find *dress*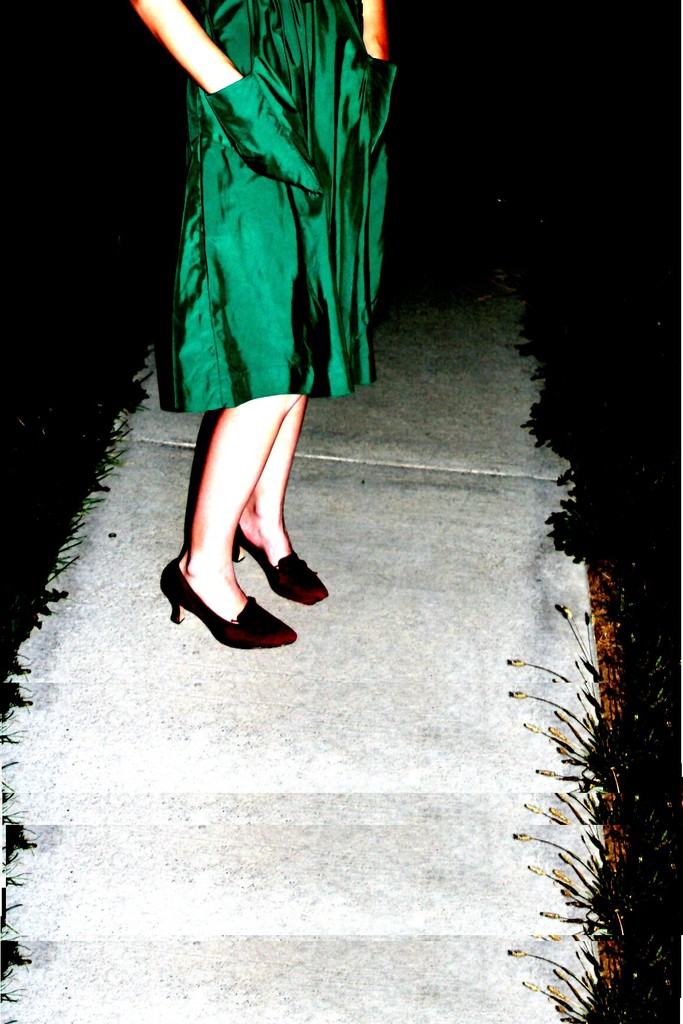
select_region(150, 0, 391, 417)
